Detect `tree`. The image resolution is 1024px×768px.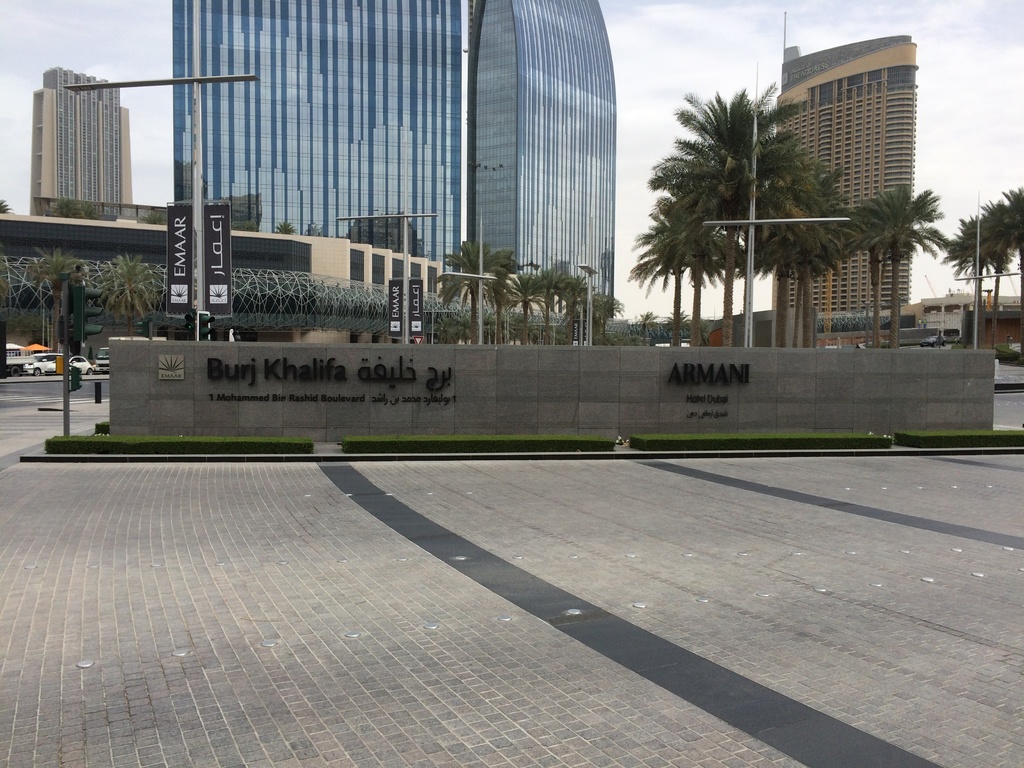
bbox=(661, 309, 689, 346).
